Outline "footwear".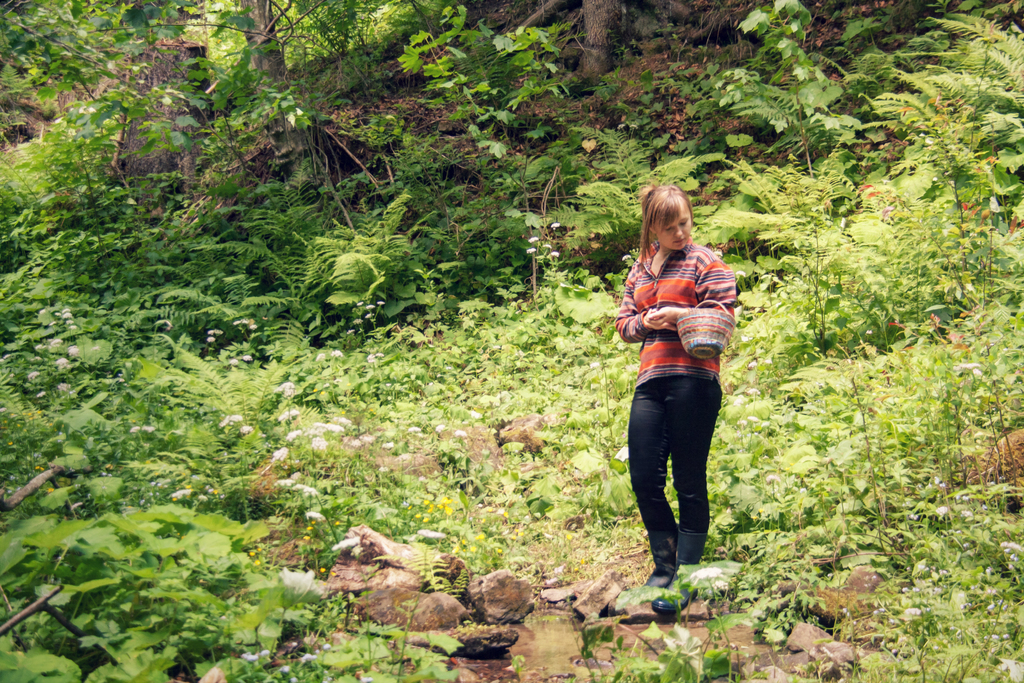
Outline: detection(655, 528, 708, 614).
